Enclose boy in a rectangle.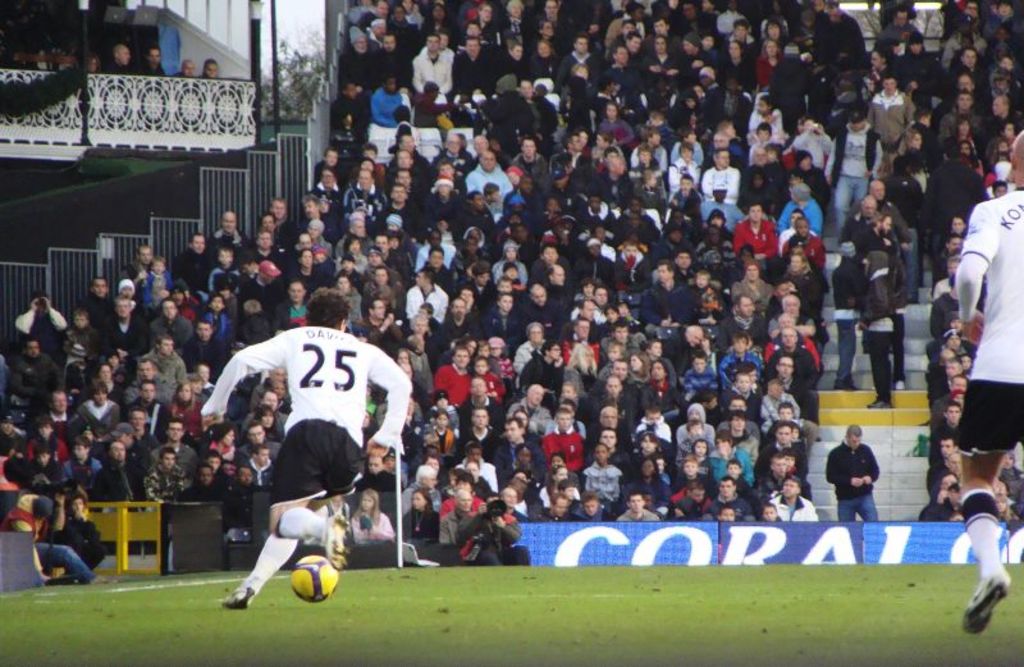
locate(474, 360, 504, 402).
